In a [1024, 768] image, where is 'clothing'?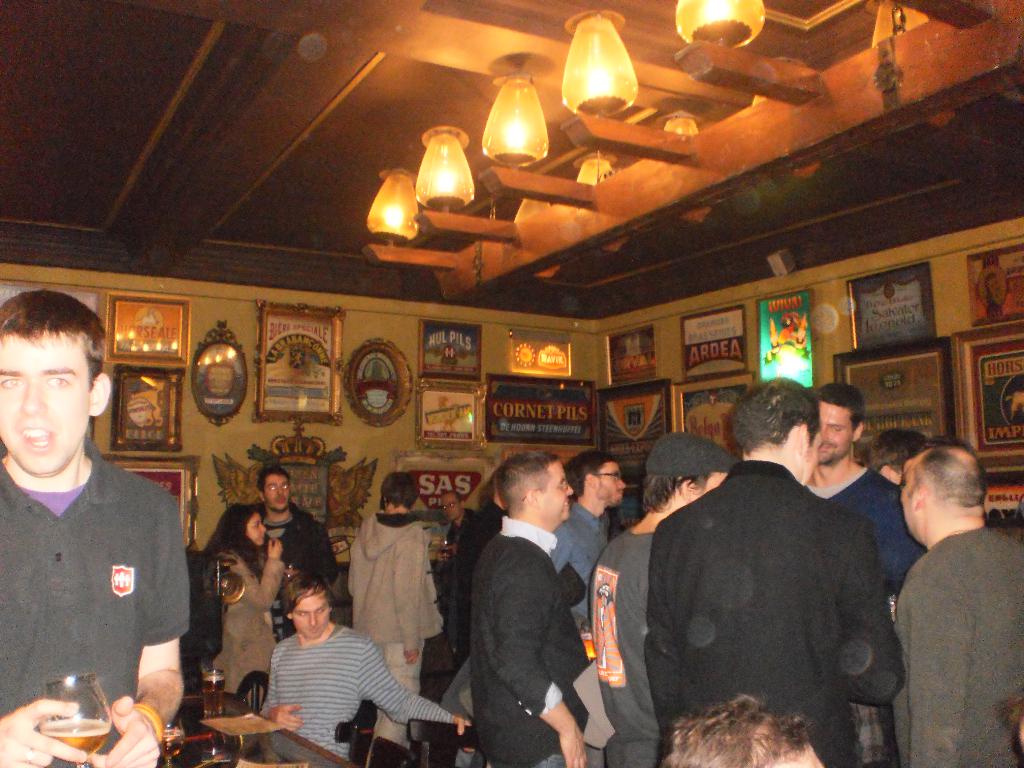
<region>551, 500, 612, 627</region>.
